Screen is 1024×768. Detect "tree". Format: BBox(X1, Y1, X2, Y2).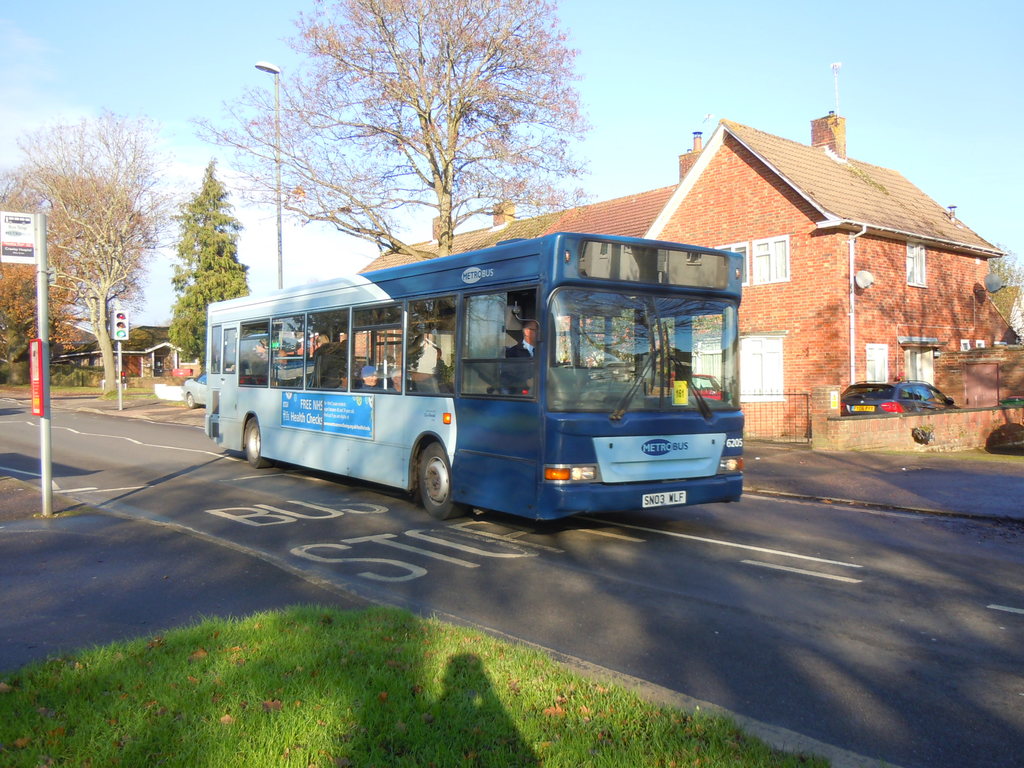
BBox(170, 0, 593, 286).
